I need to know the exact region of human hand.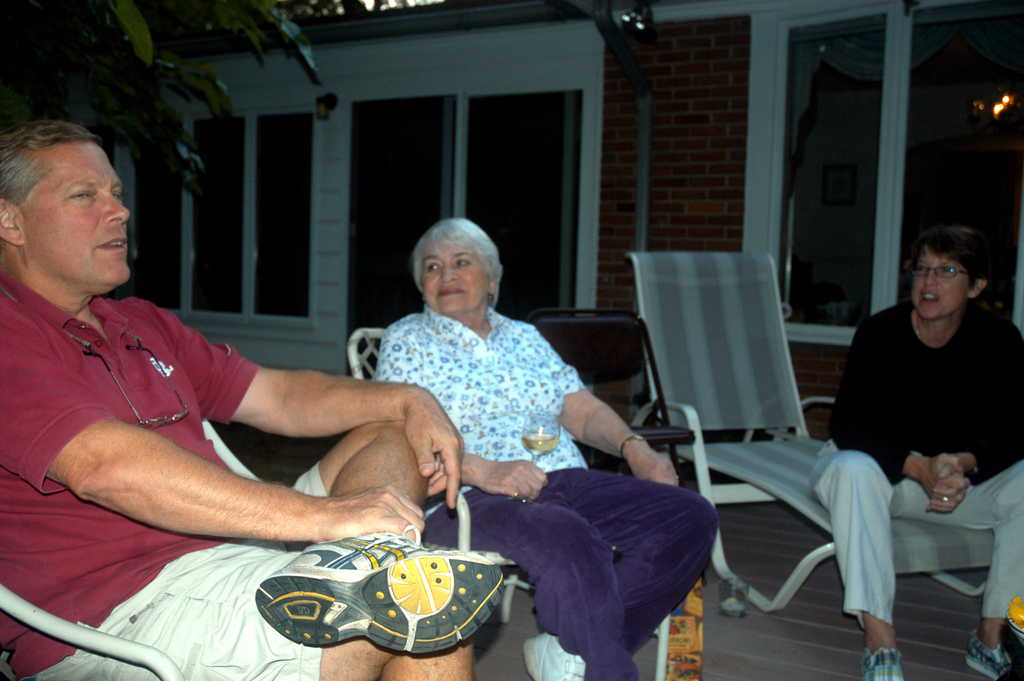
Region: detection(629, 444, 678, 490).
